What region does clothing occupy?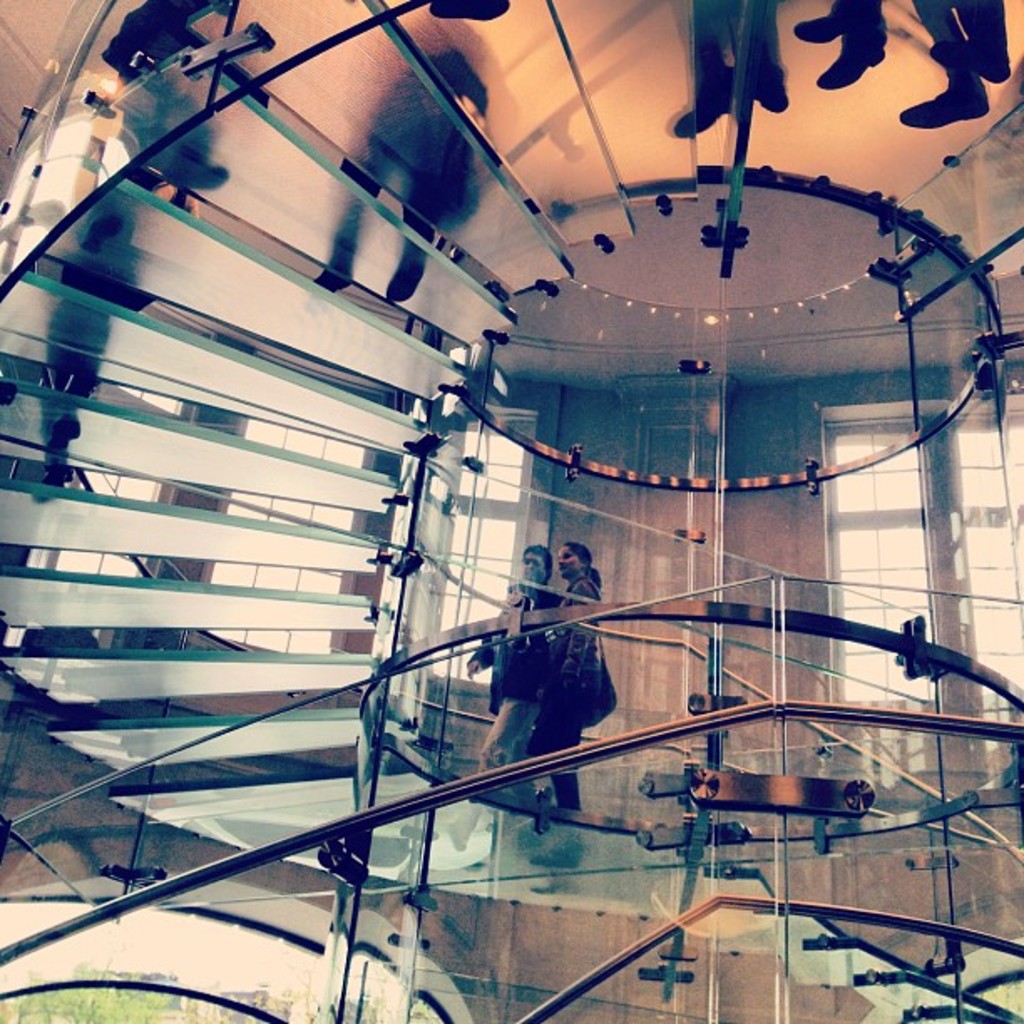
pyautogui.locateOnScreen(105, 0, 174, 84).
